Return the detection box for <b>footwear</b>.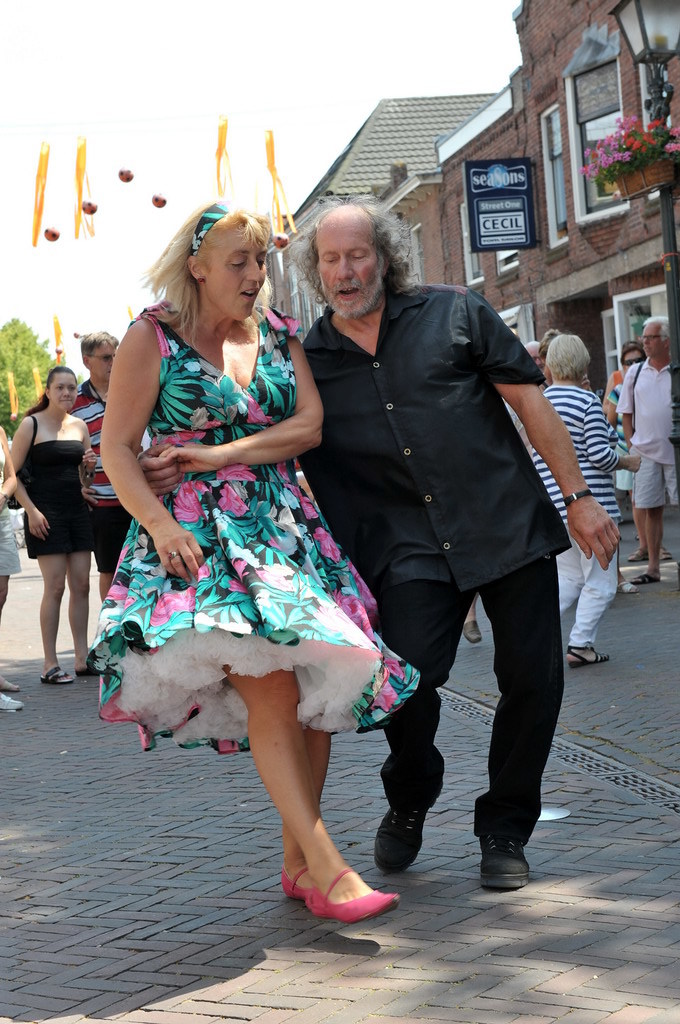
<bbox>276, 866, 317, 905</bbox>.
